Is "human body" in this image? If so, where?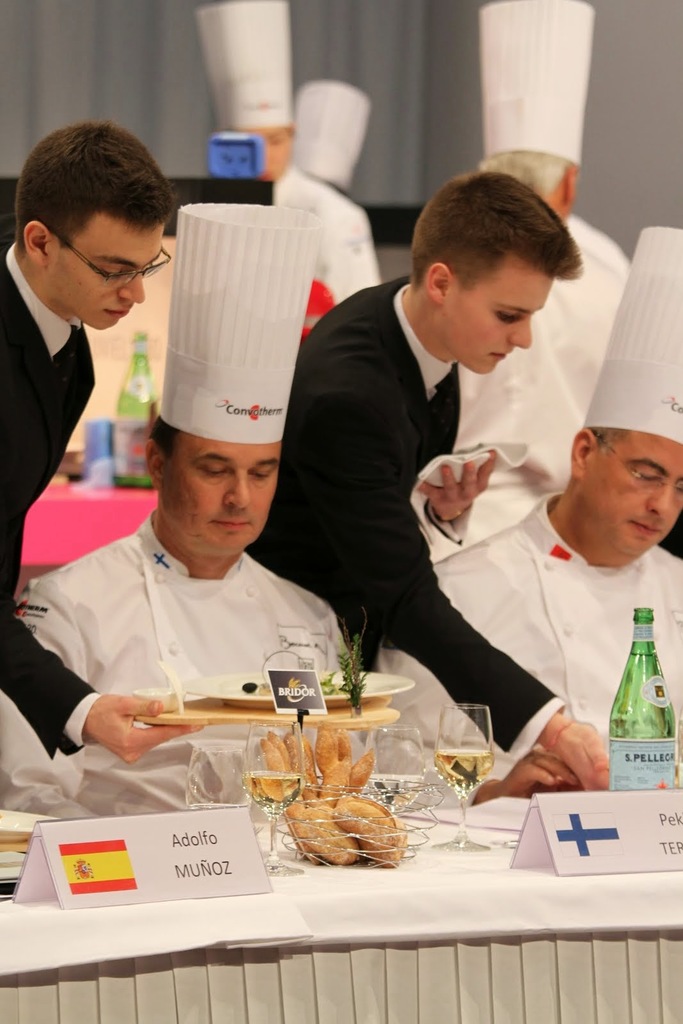
Yes, at [0, 243, 205, 764].
